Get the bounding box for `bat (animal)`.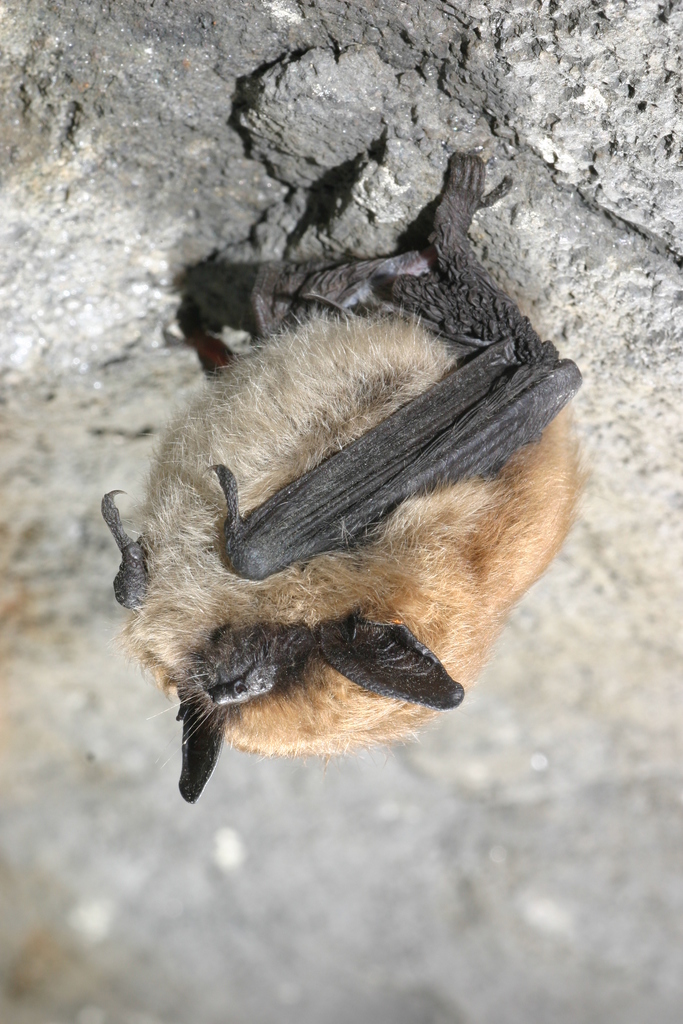
<box>97,148,583,810</box>.
